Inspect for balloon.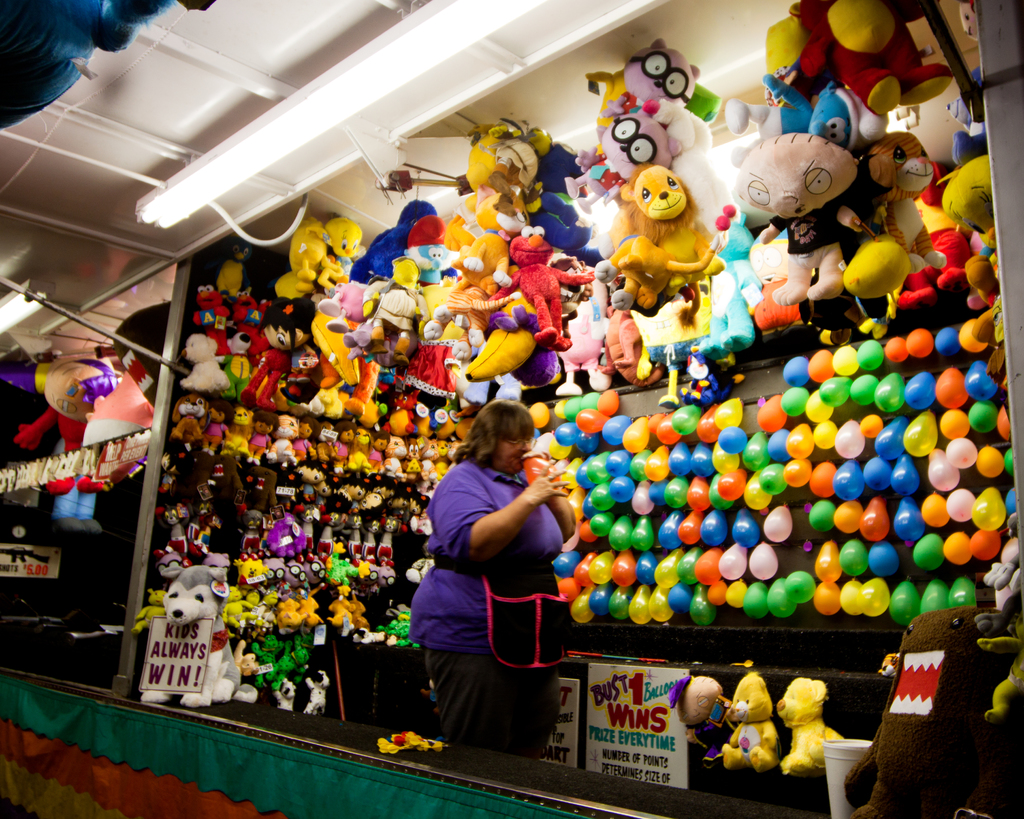
Inspection: 580:386:600:408.
